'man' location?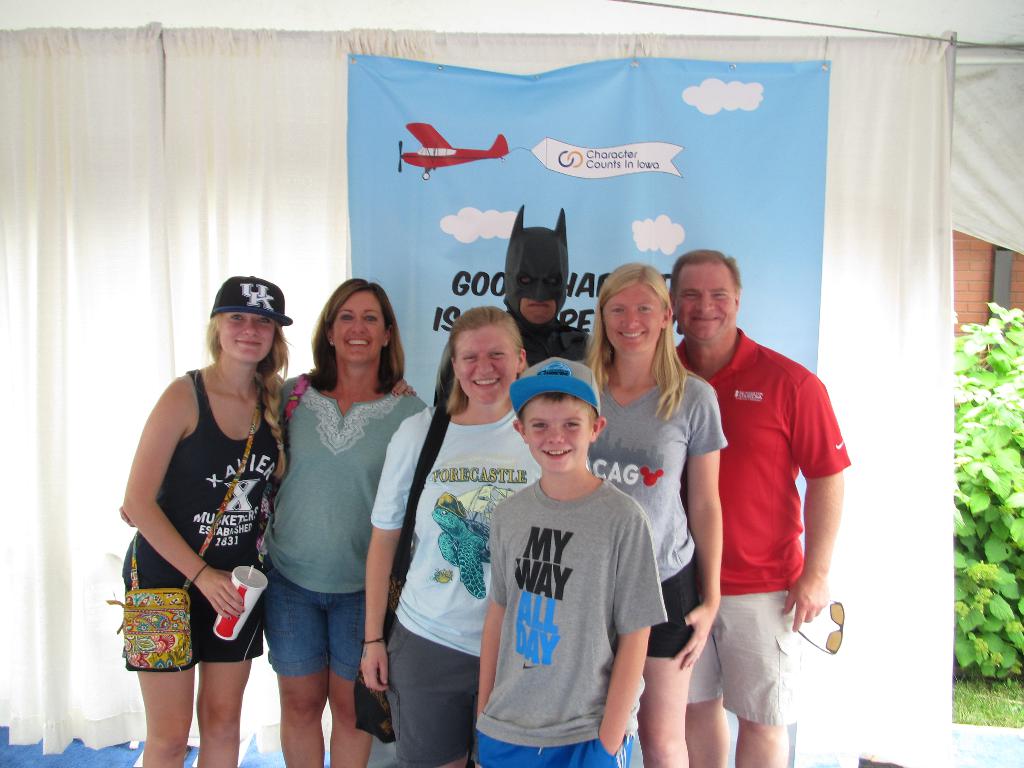
crop(668, 241, 854, 767)
